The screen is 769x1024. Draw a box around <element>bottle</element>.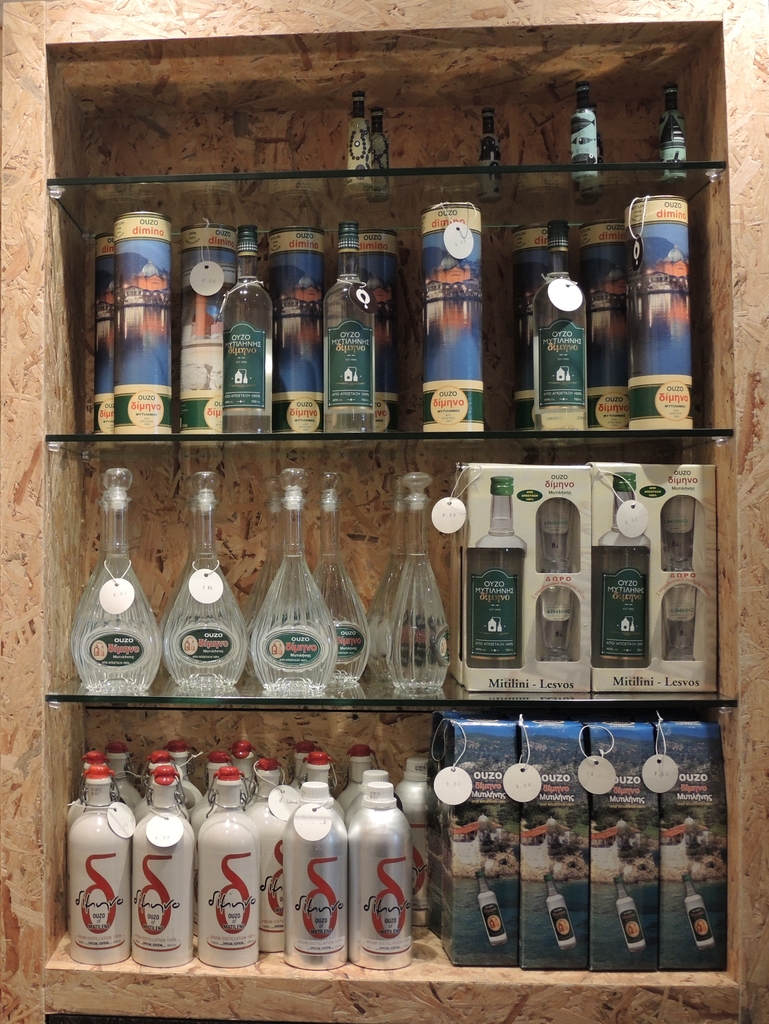
133:762:197:966.
